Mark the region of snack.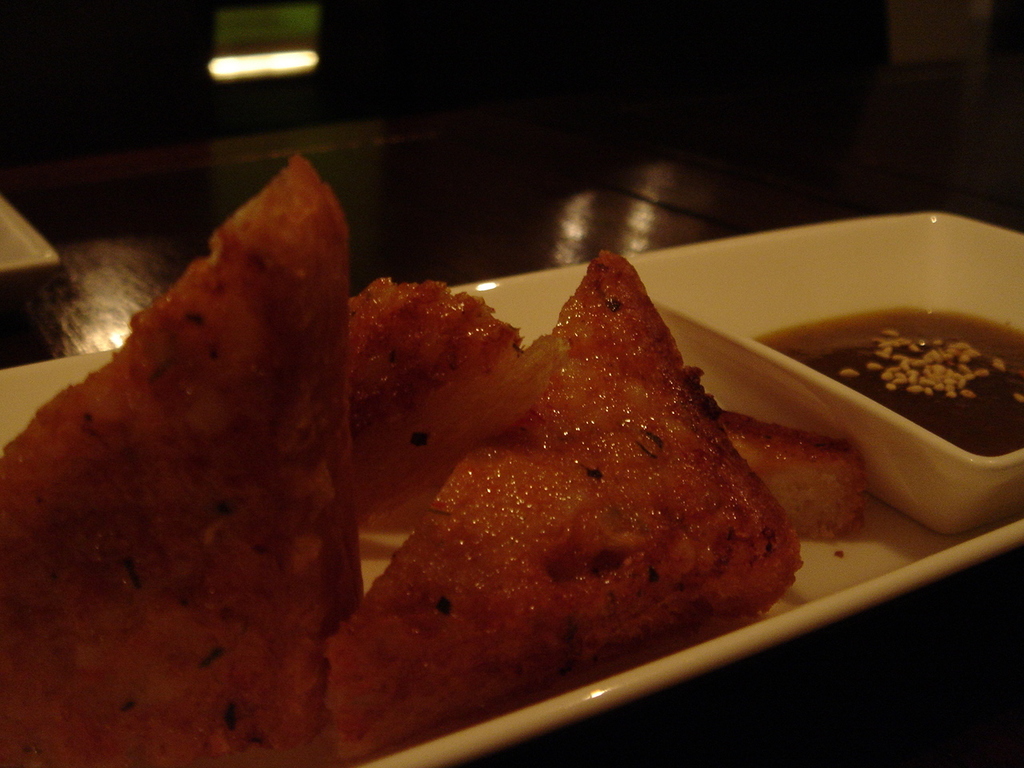
Region: [346,274,869,542].
